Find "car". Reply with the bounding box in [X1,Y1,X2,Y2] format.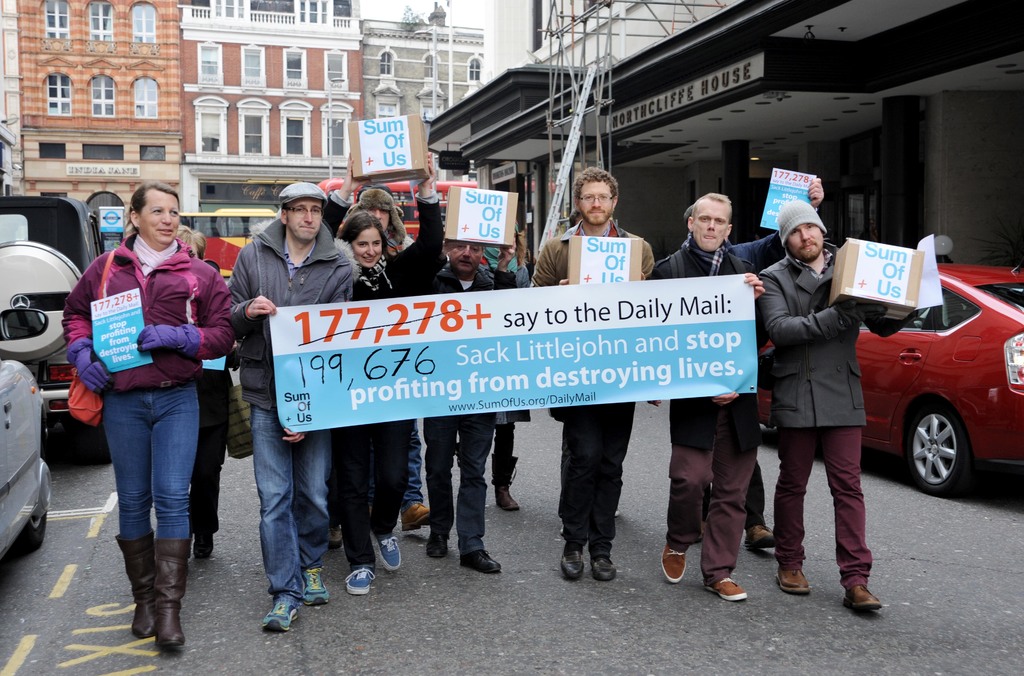
[0,305,55,560].
